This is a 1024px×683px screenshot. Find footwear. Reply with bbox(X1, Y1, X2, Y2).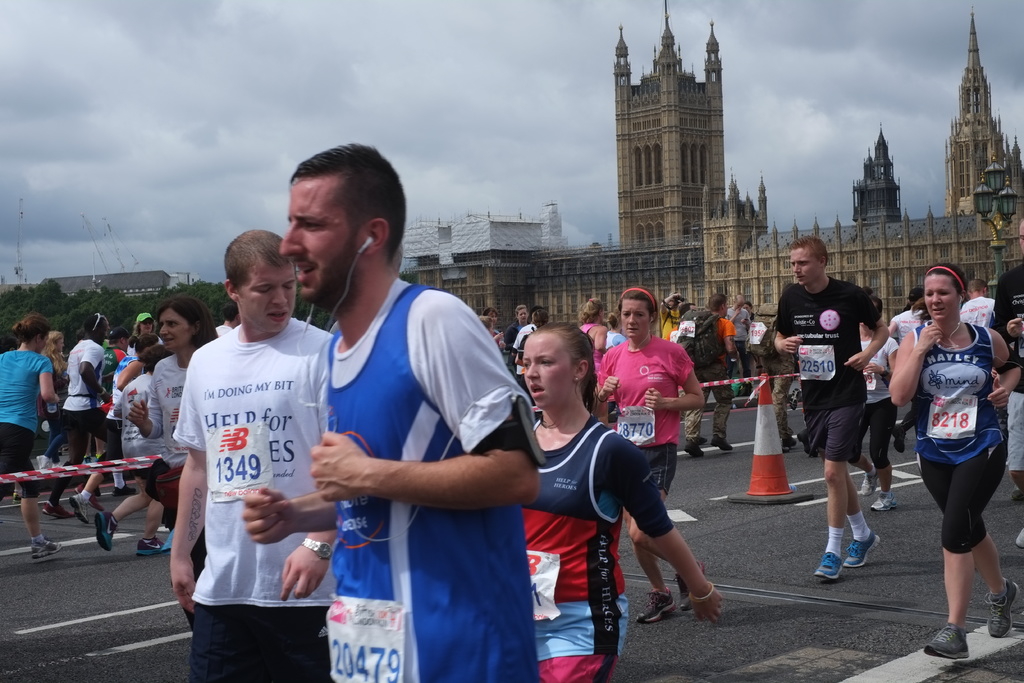
bbox(13, 490, 21, 505).
